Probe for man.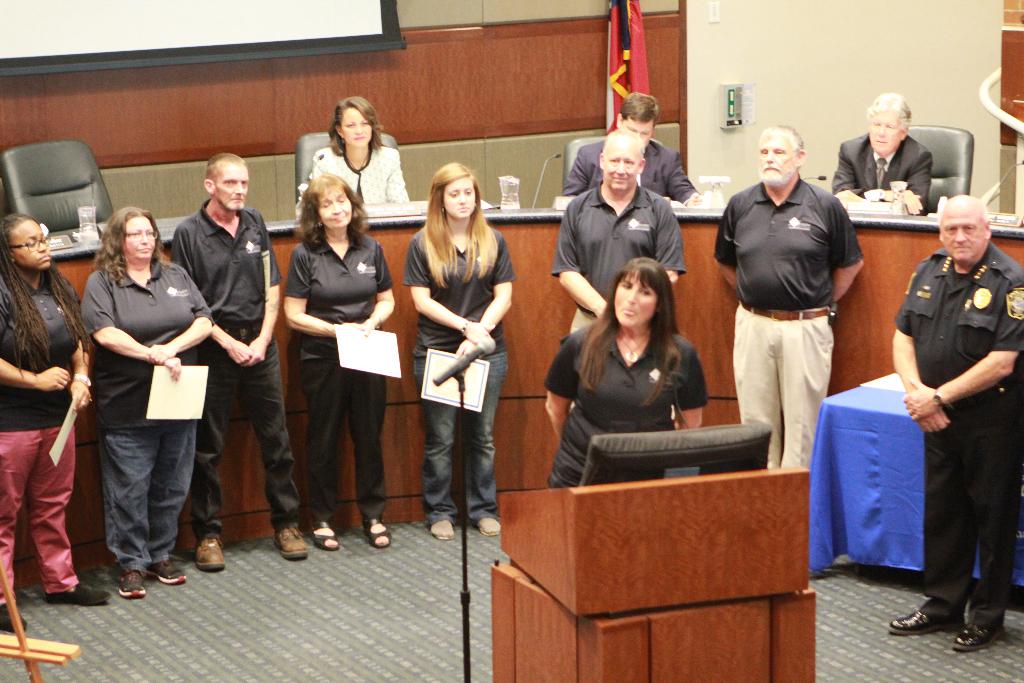
Probe result: (left=718, top=122, right=865, bottom=471).
